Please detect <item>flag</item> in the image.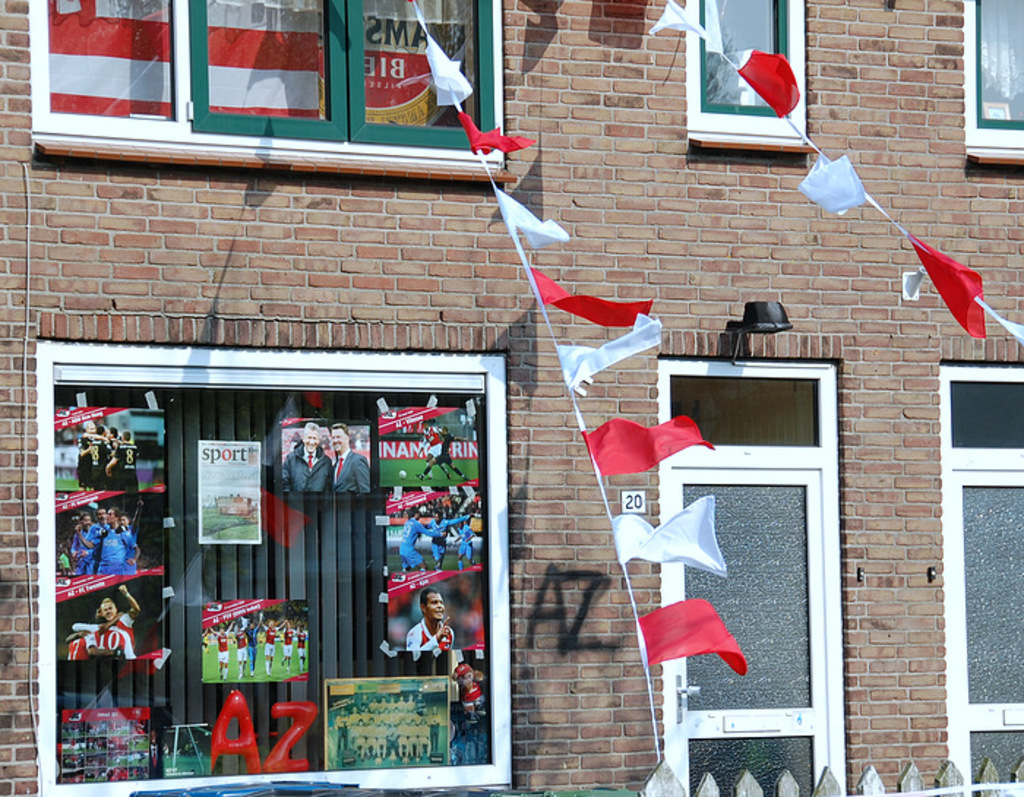
BBox(906, 230, 990, 342).
